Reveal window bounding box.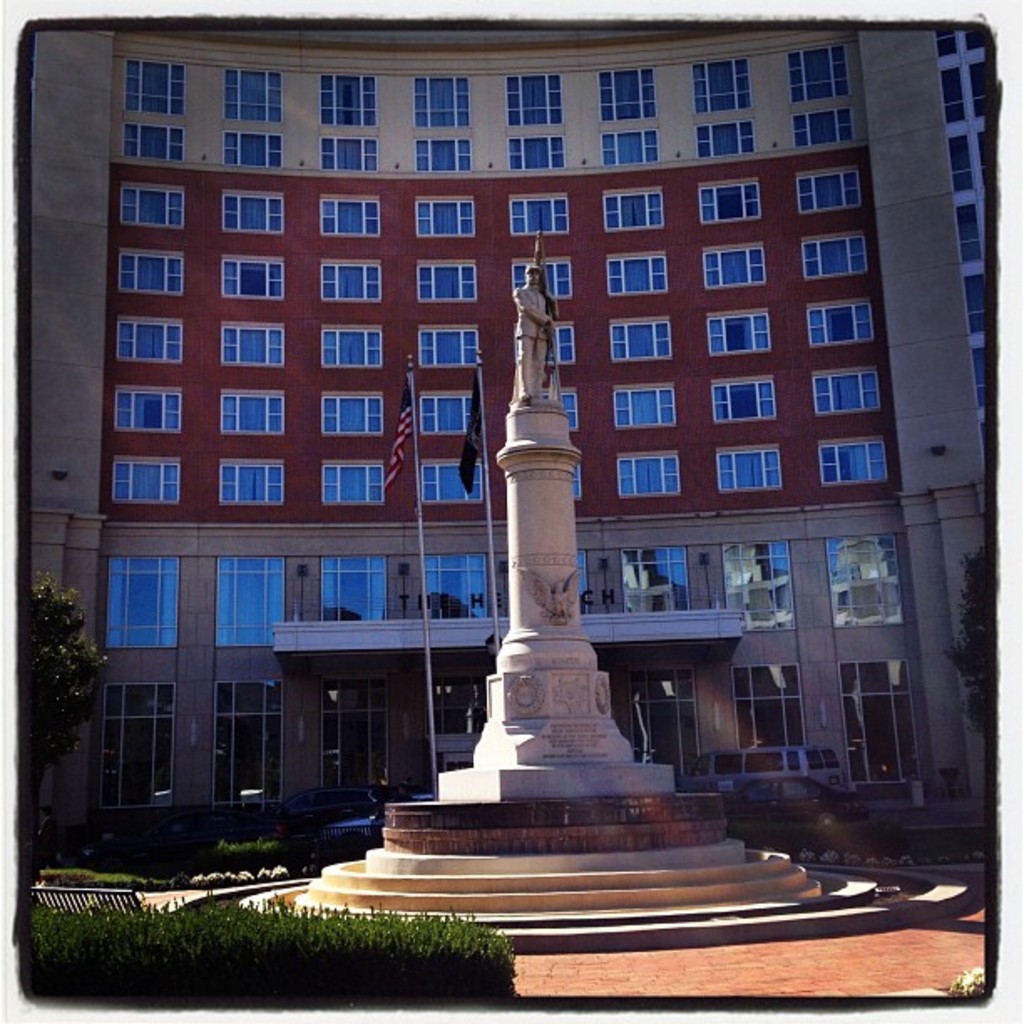
Revealed: BBox(410, 137, 470, 171).
